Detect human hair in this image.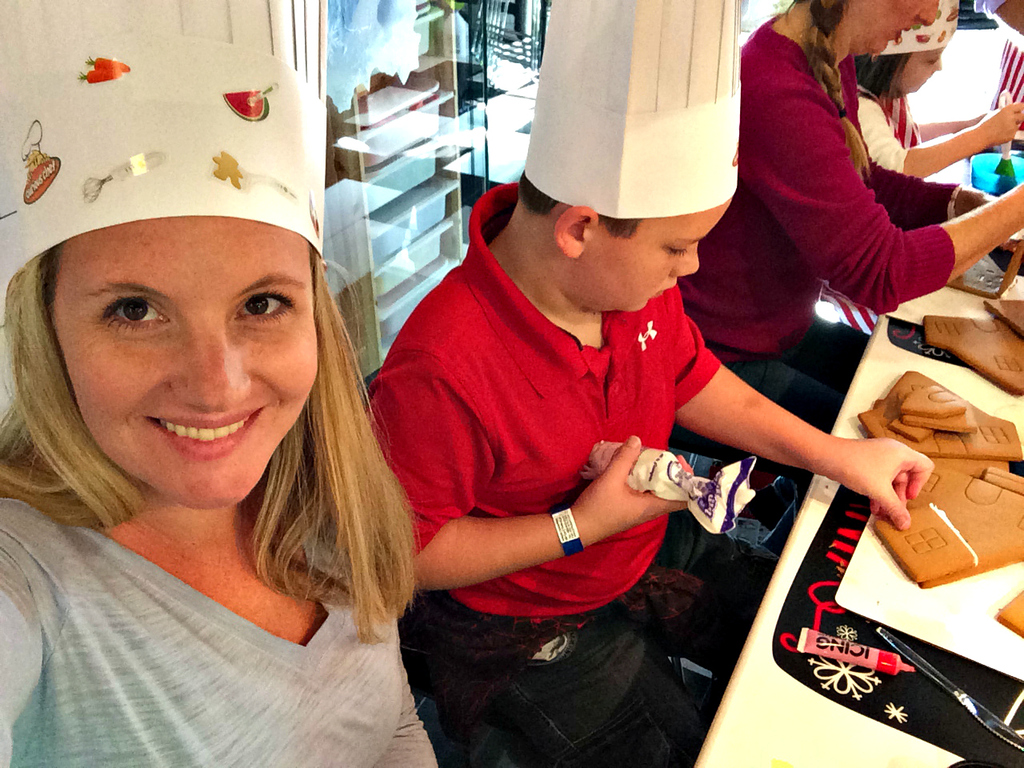
Detection: {"left": 850, "top": 46, "right": 913, "bottom": 112}.
